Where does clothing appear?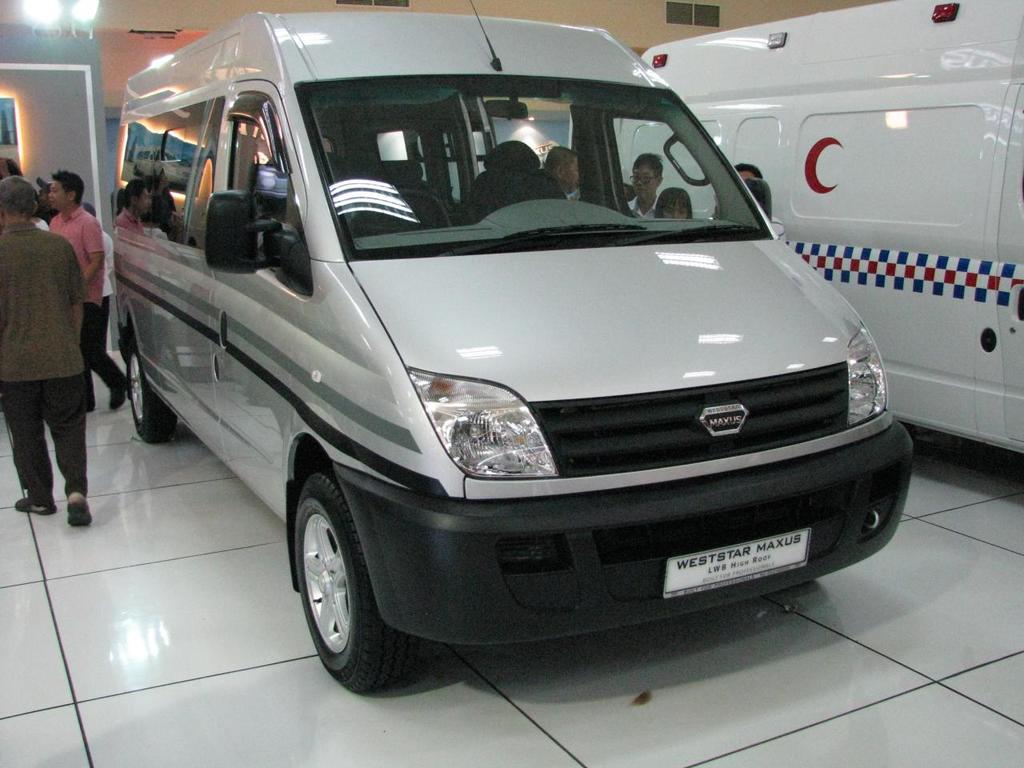
Appears at region(101, 226, 117, 354).
